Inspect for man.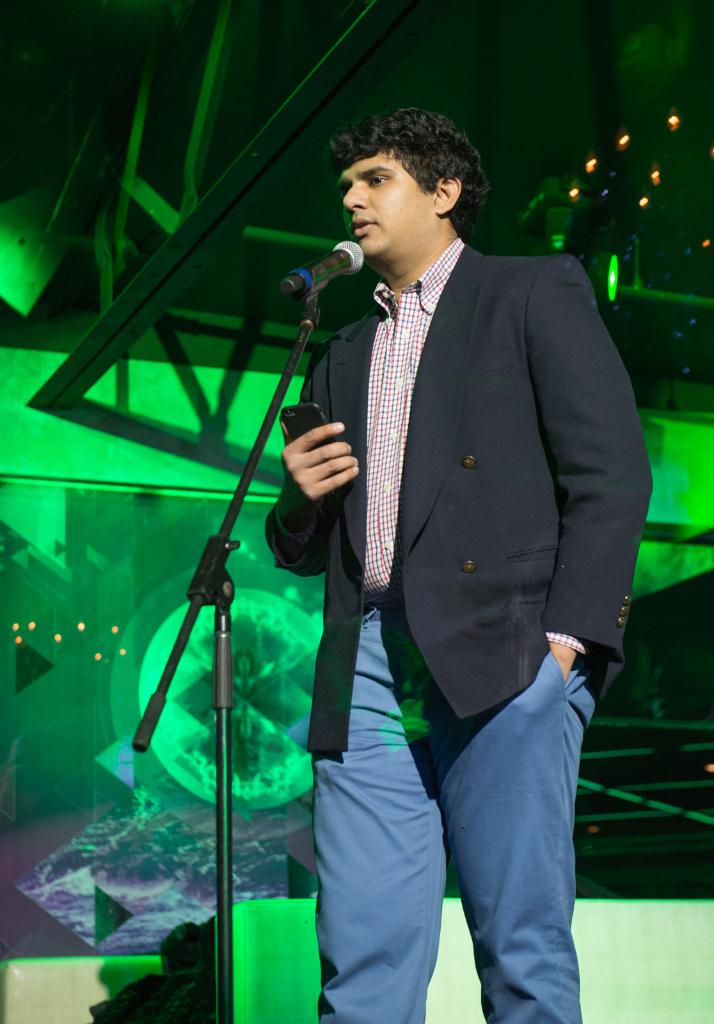
Inspection: box(226, 103, 646, 1002).
